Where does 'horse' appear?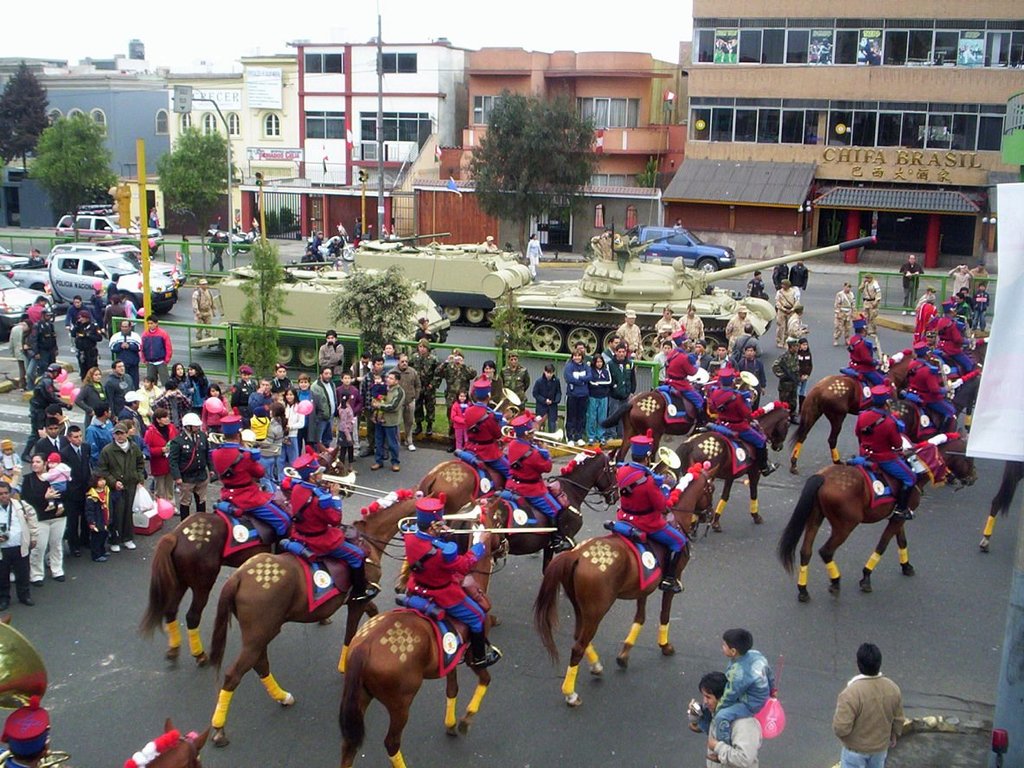
Appears at (left=944, top=362, right=985, bottom=431).
